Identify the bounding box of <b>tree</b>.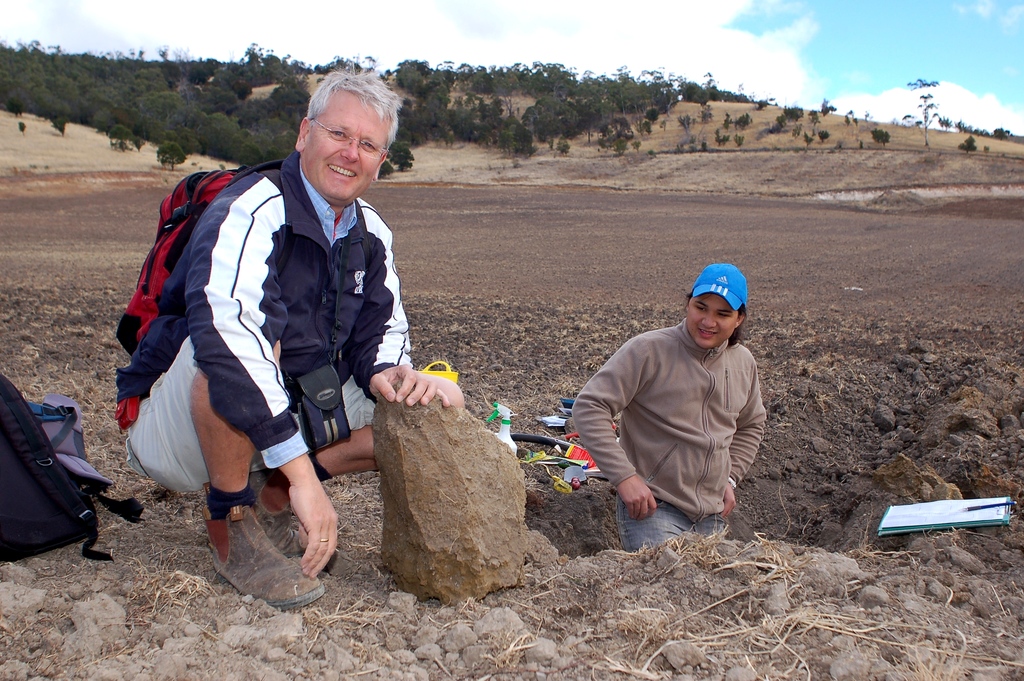
bbox=[266, 86, 312, 115].
